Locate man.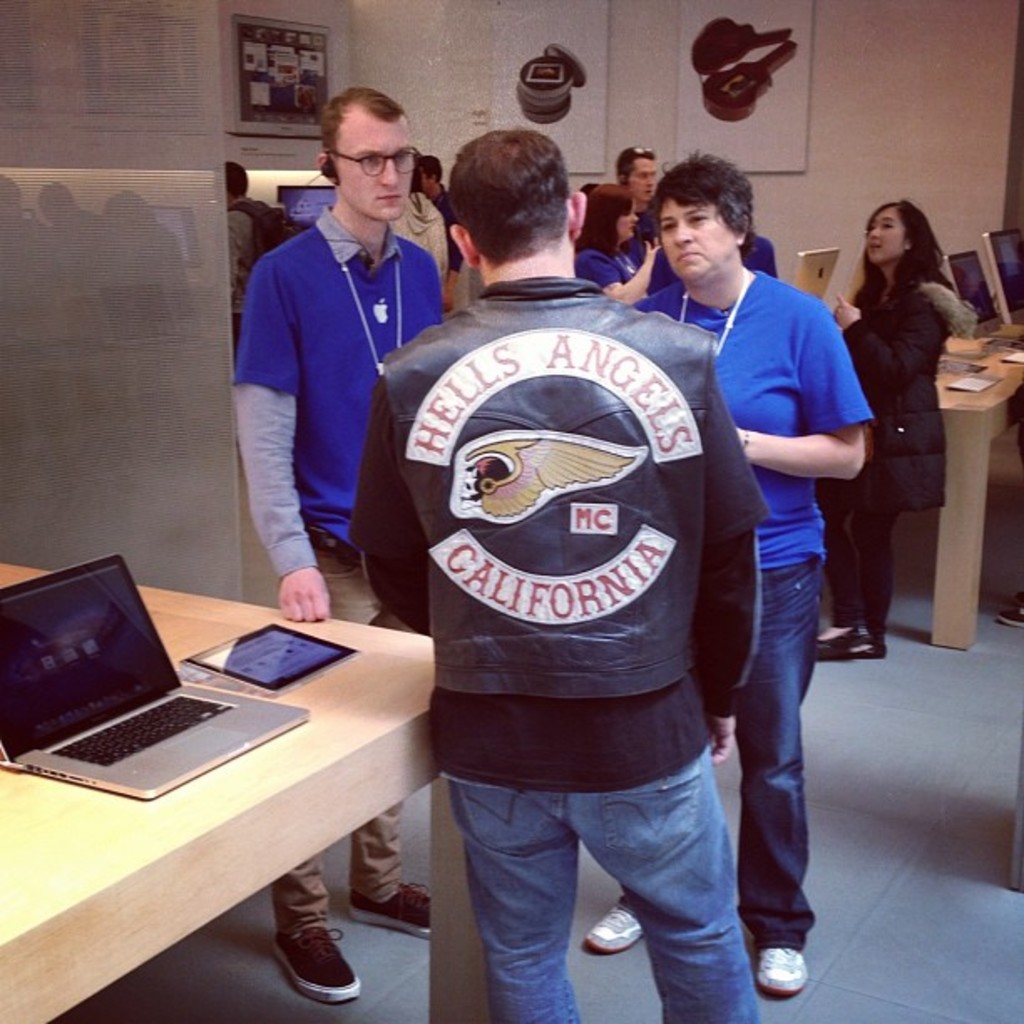
Bounding box: 223 84 445 1011.
